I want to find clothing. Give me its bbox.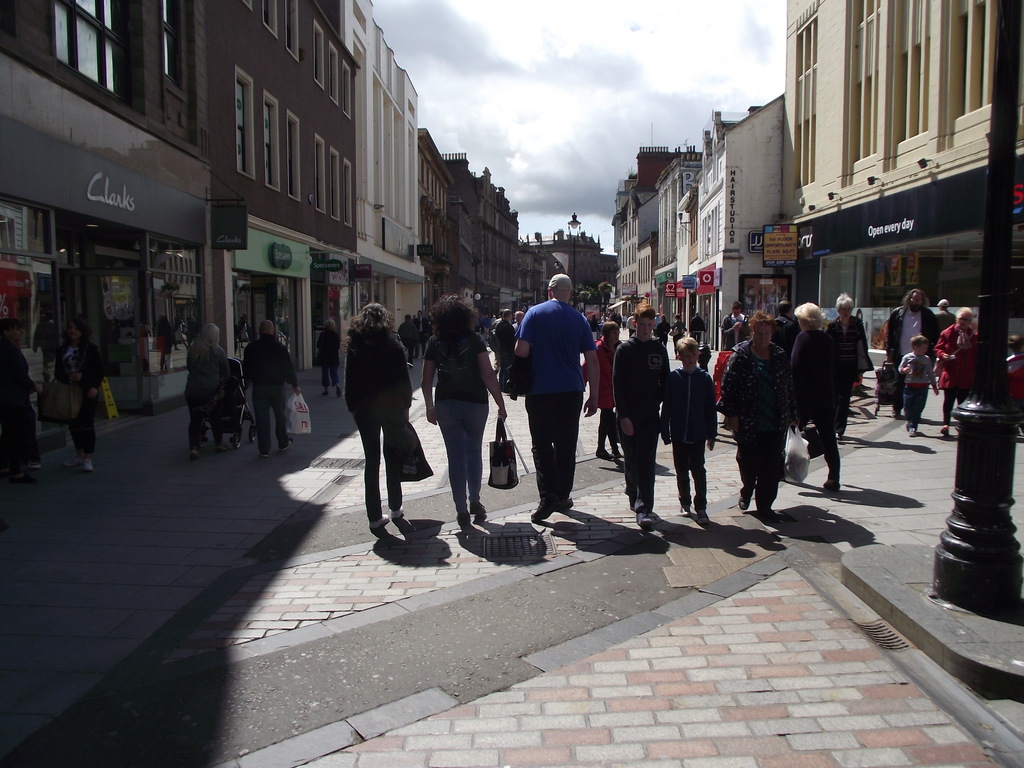
720,335,792,504.
